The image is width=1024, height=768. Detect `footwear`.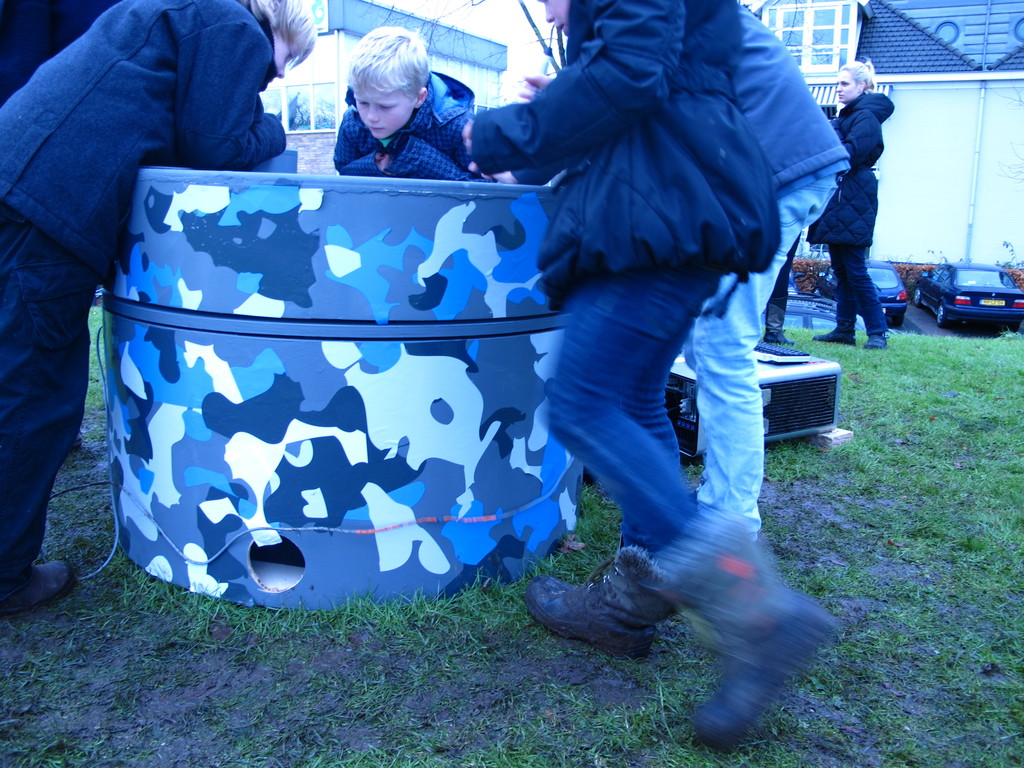
Detection: bbox=[863, 332, 888, 349].
